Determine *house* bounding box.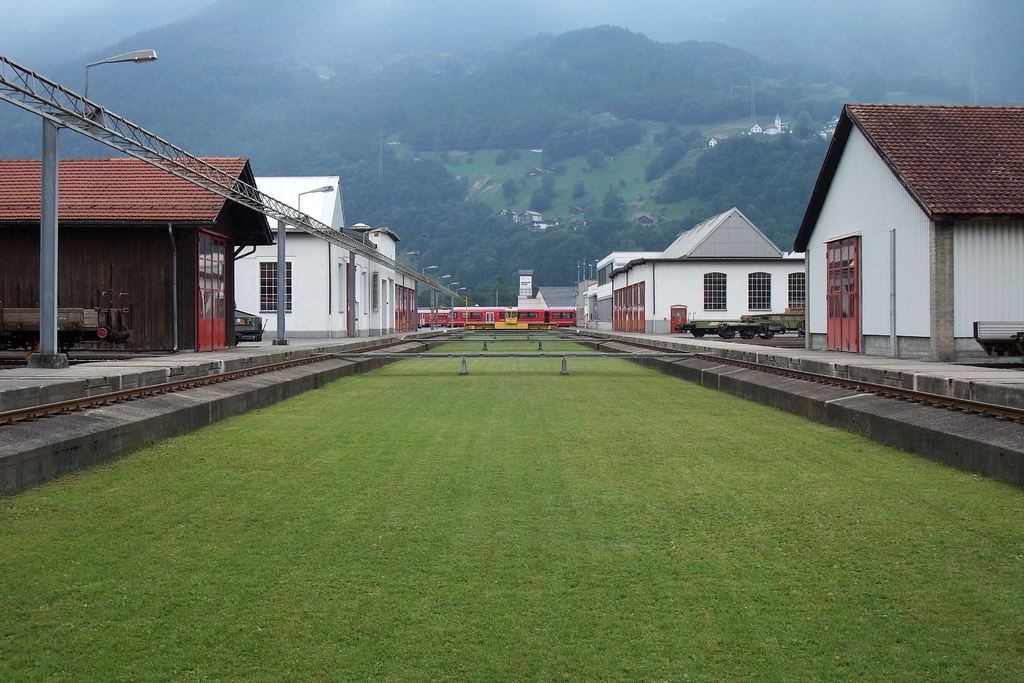
Determined: crop(0, 161, 269, 360).
